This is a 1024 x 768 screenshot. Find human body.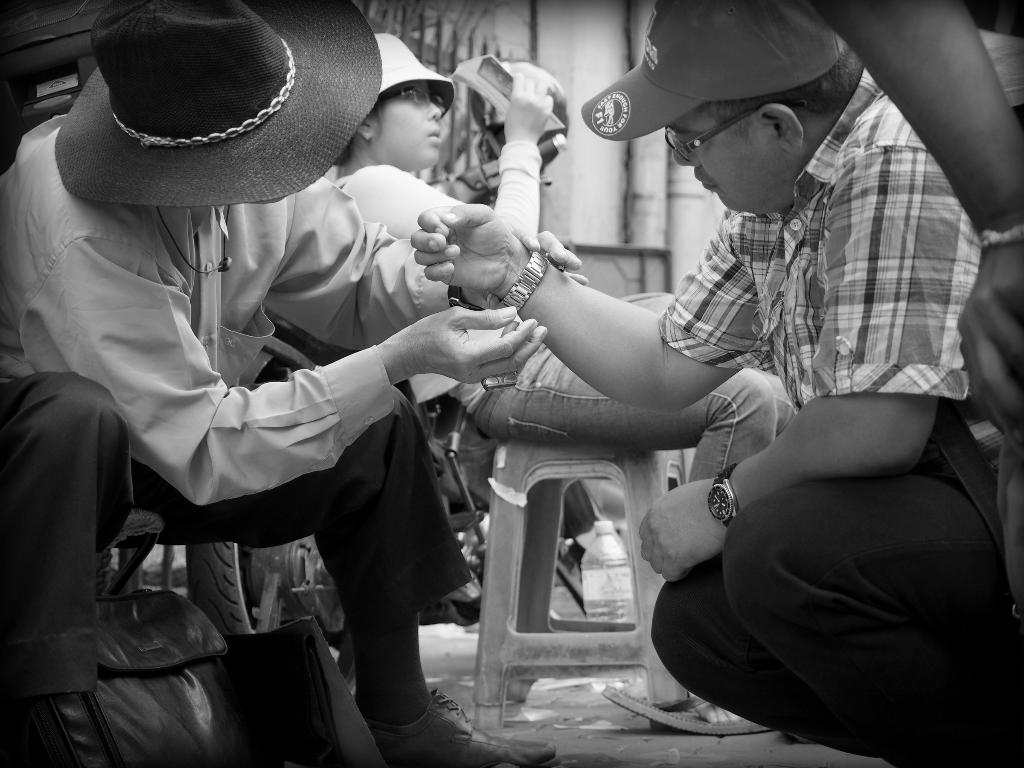
Bounding box: left=0, top=0, right=591, bottom=767.
